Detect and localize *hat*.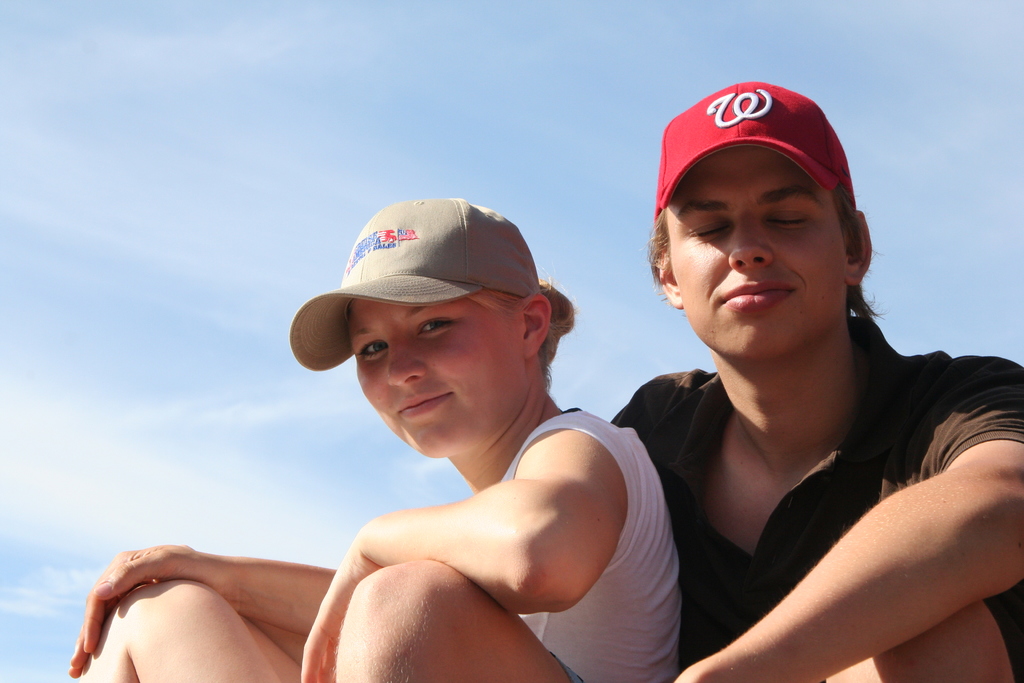
Localized at region(289, 199, 543, 372).
